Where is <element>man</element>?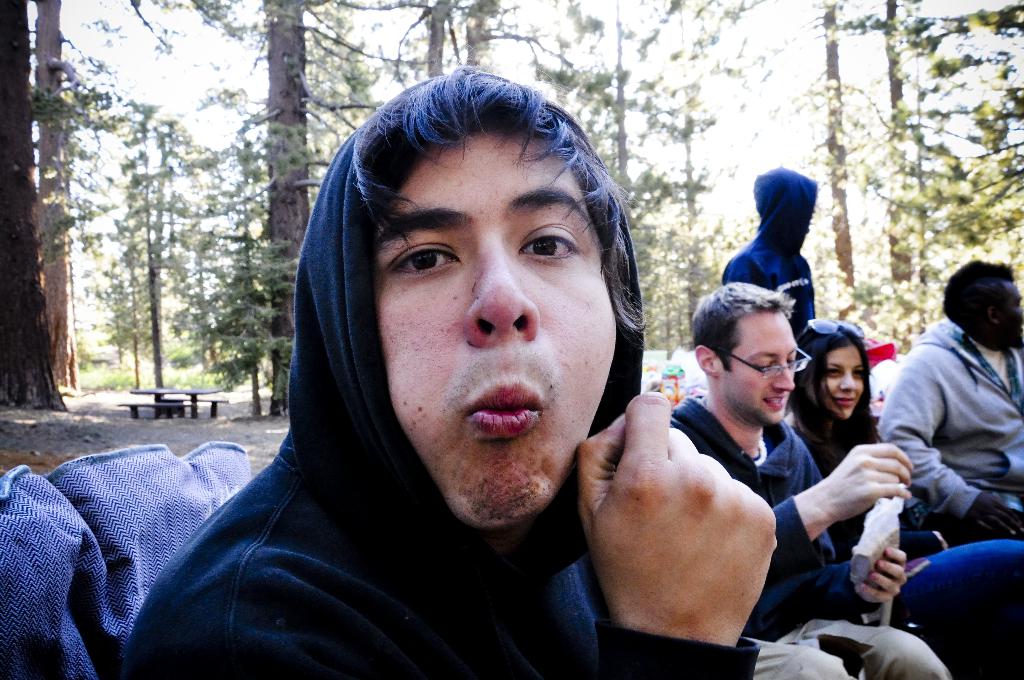
l=875, t=255, r=1023, b=537.
